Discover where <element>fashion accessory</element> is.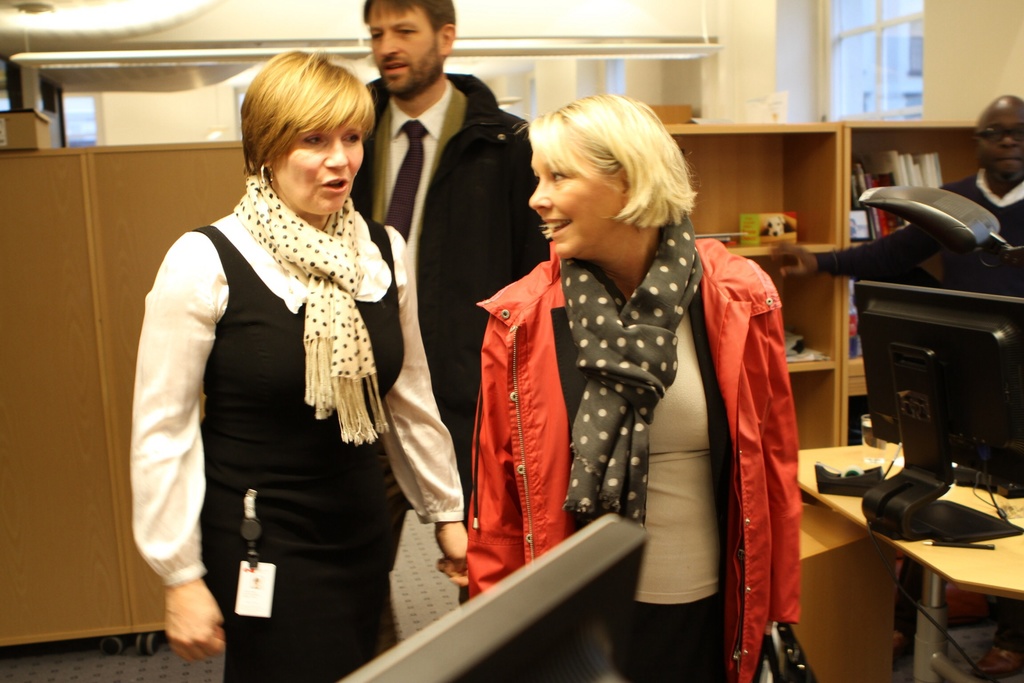
Discovered at [384,119,429,242].
